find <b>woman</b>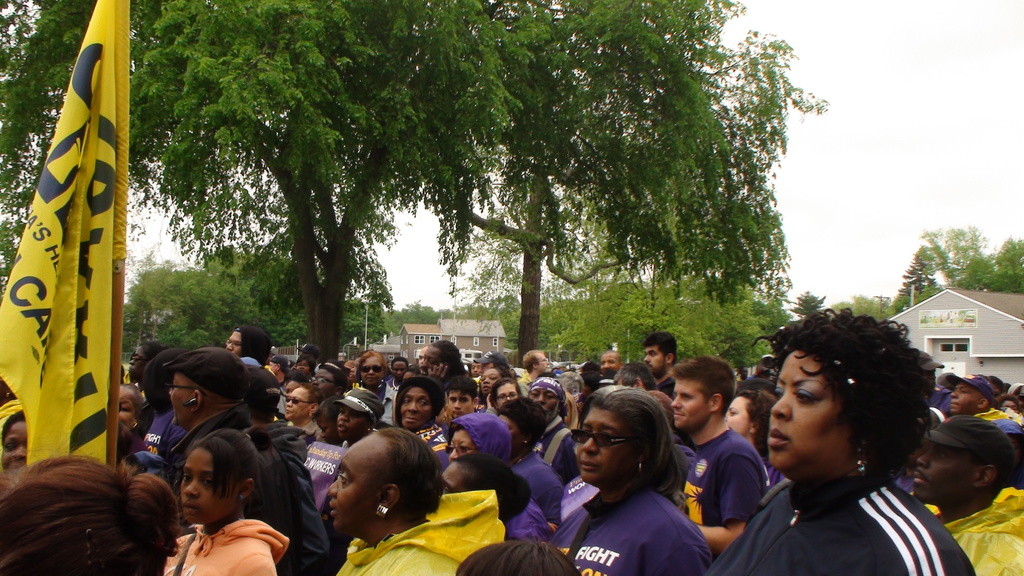
722,389,790,490
